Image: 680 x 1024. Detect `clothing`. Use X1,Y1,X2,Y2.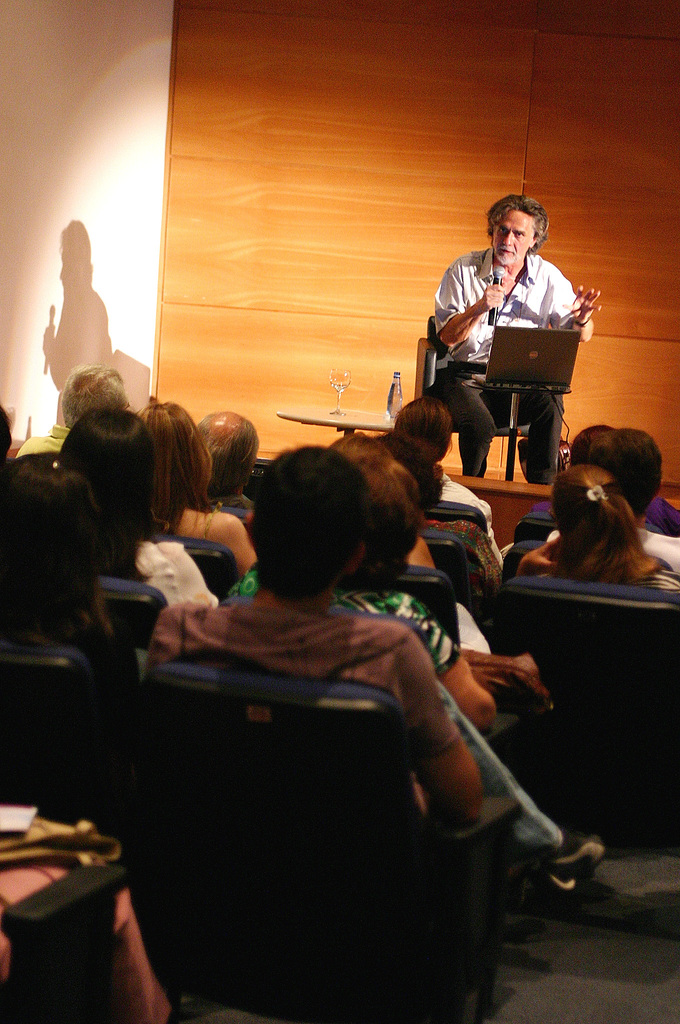
369,563,489,649.
